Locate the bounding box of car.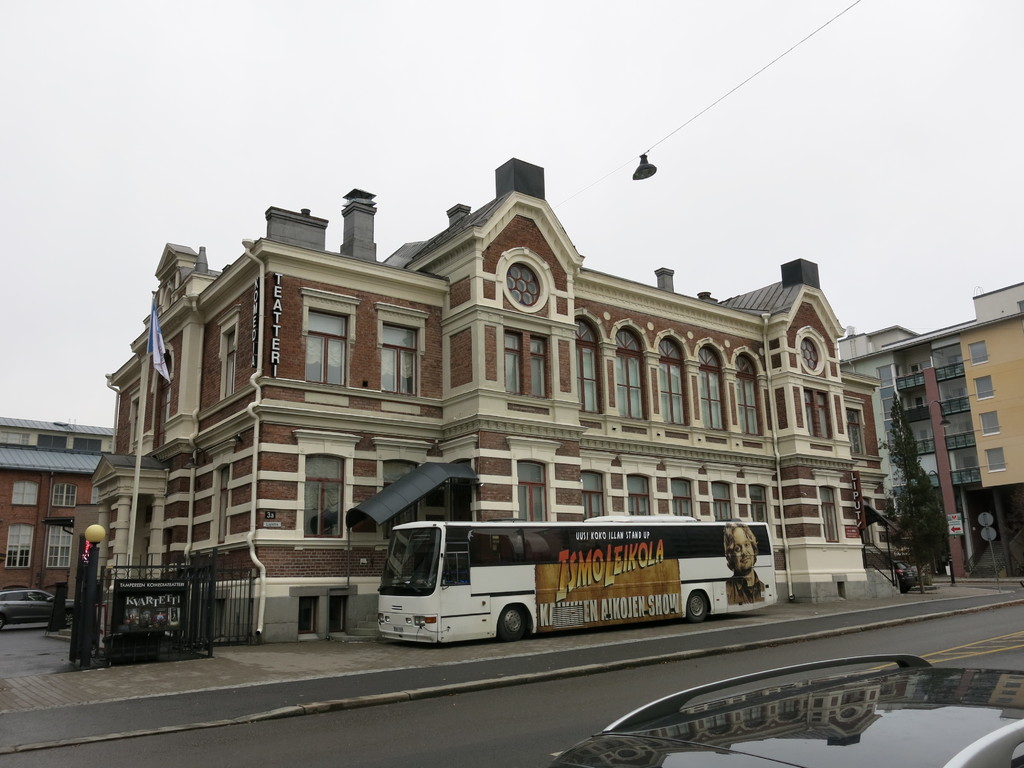
Bounding box: select_region(0, 587, 75, 633).
